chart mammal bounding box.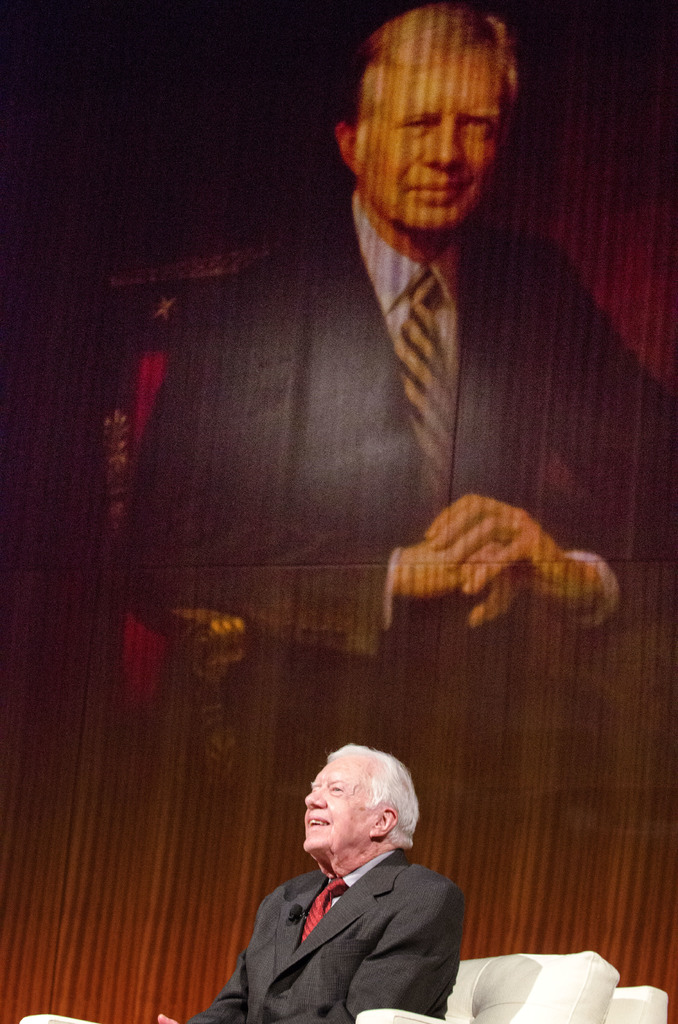
Charted: (160,742,468,1023).
